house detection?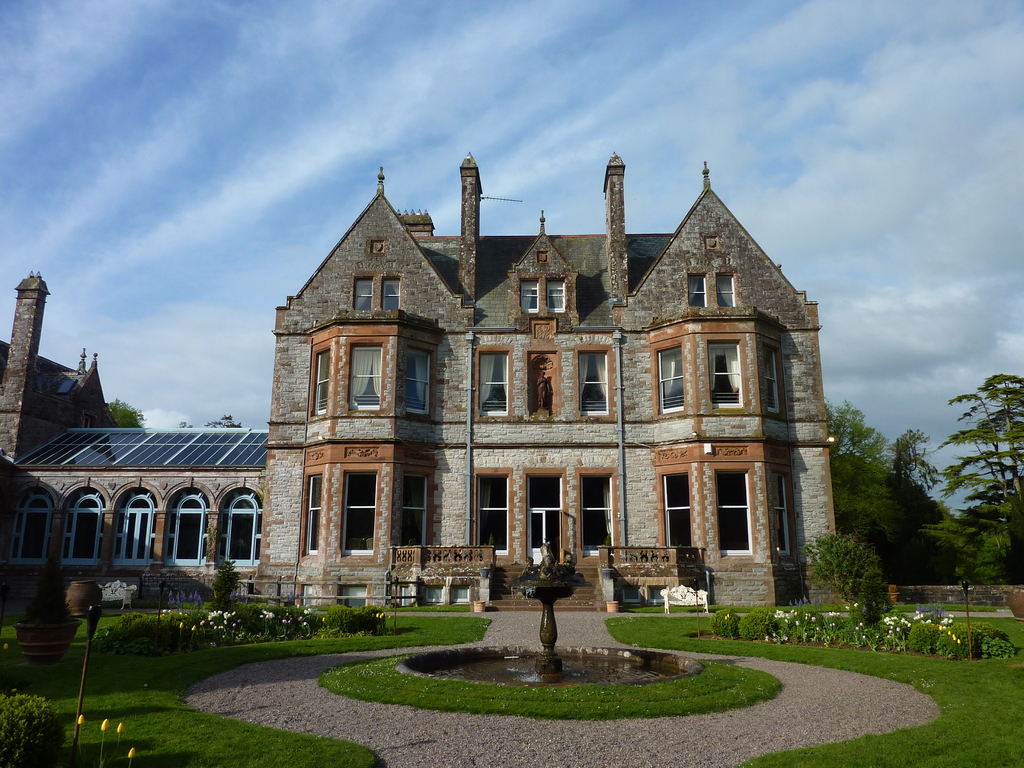
210:175:828:624
